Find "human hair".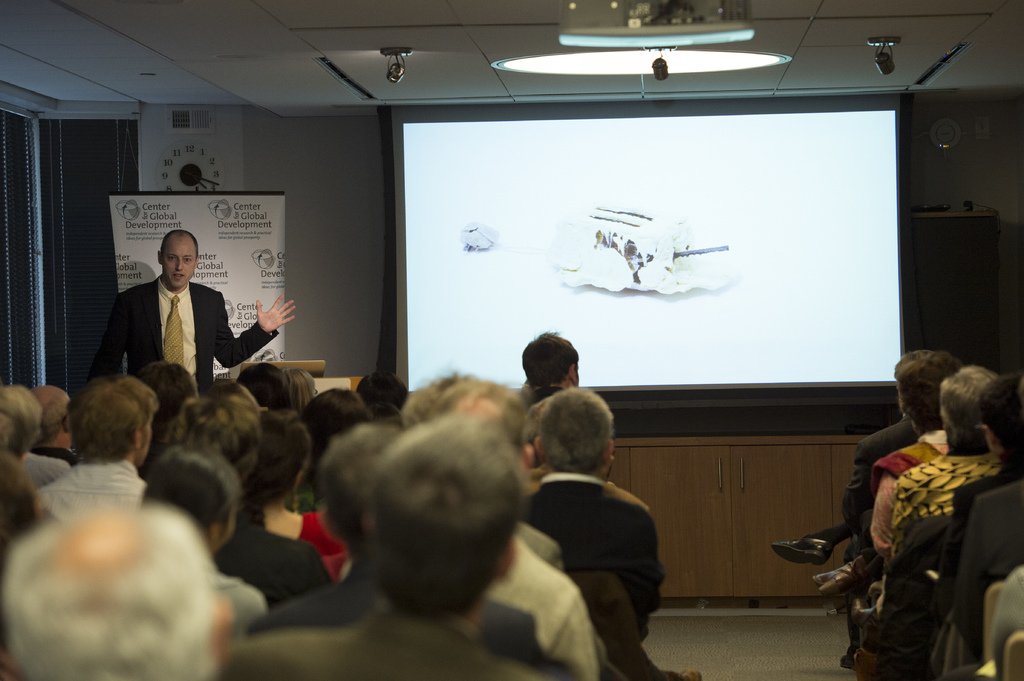
bbox=[938, 364, 999, 453].
